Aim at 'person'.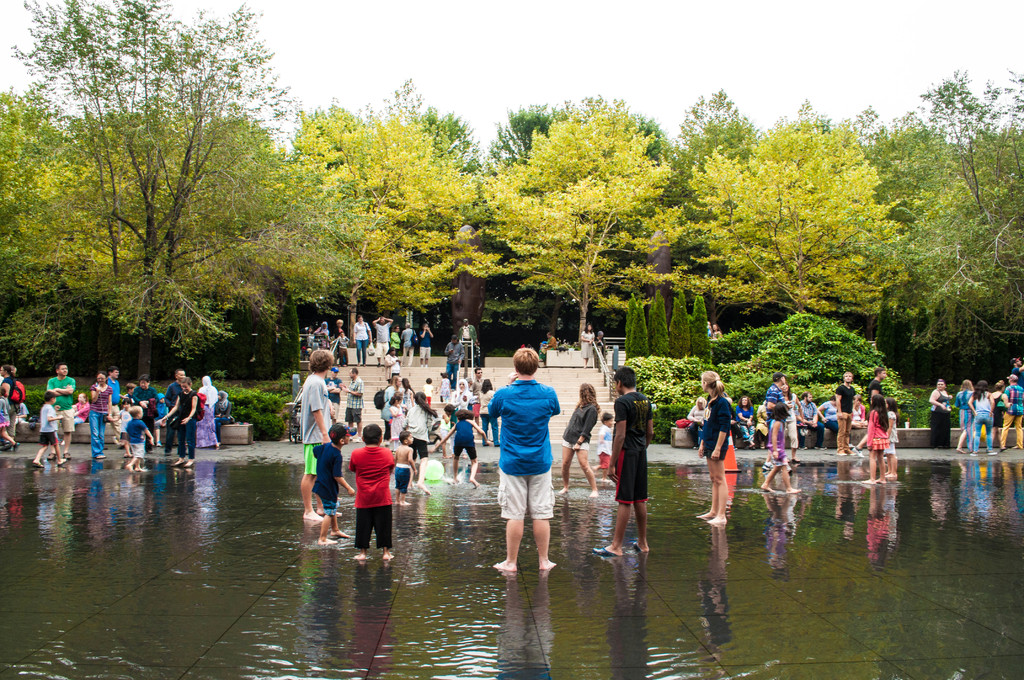
Aimed at 332/416/403/558.
